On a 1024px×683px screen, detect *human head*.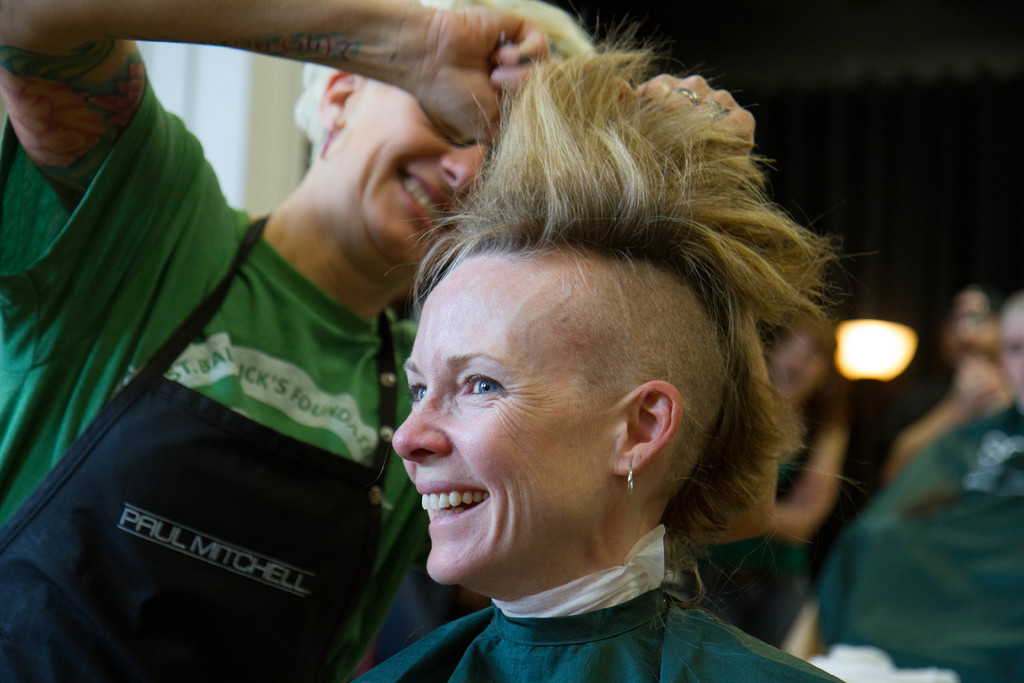
293:0:599:278.
